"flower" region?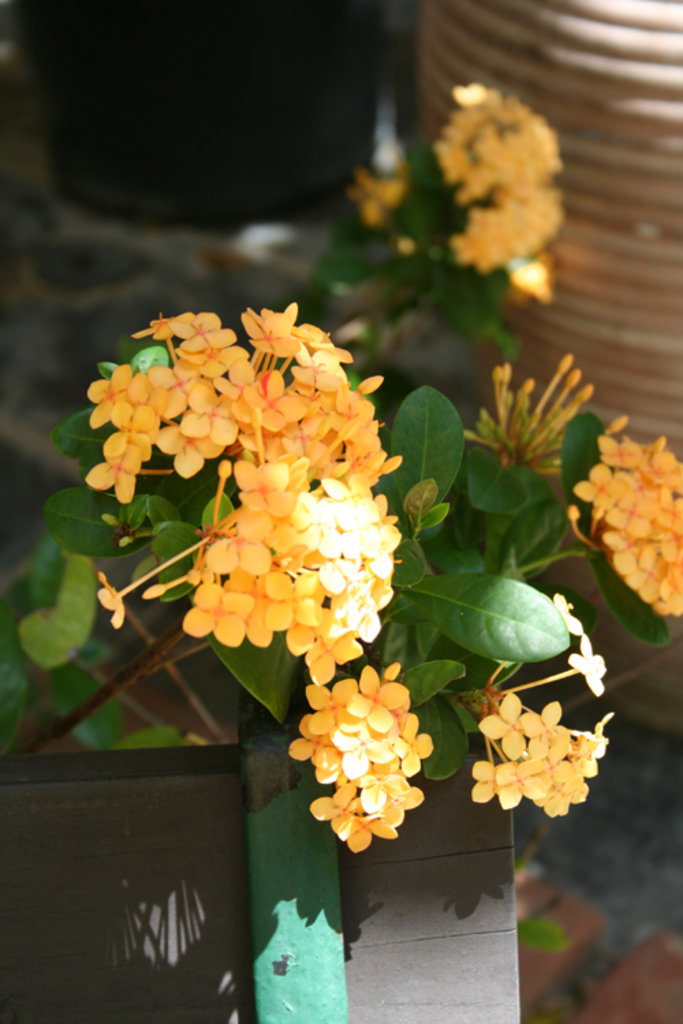
box(481, 688, 548, 760)
